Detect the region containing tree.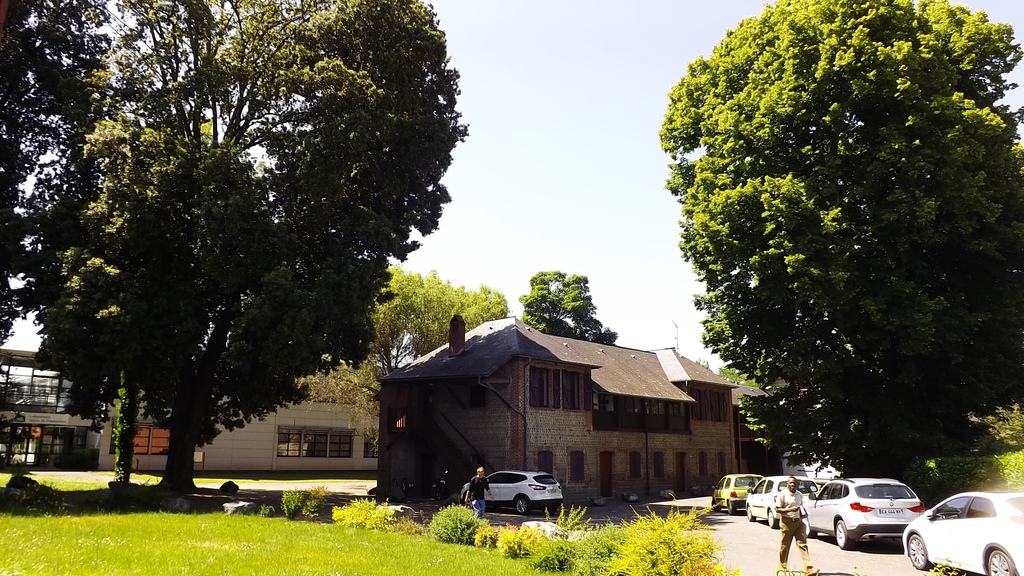
detection(29, 0, 468, 488).
